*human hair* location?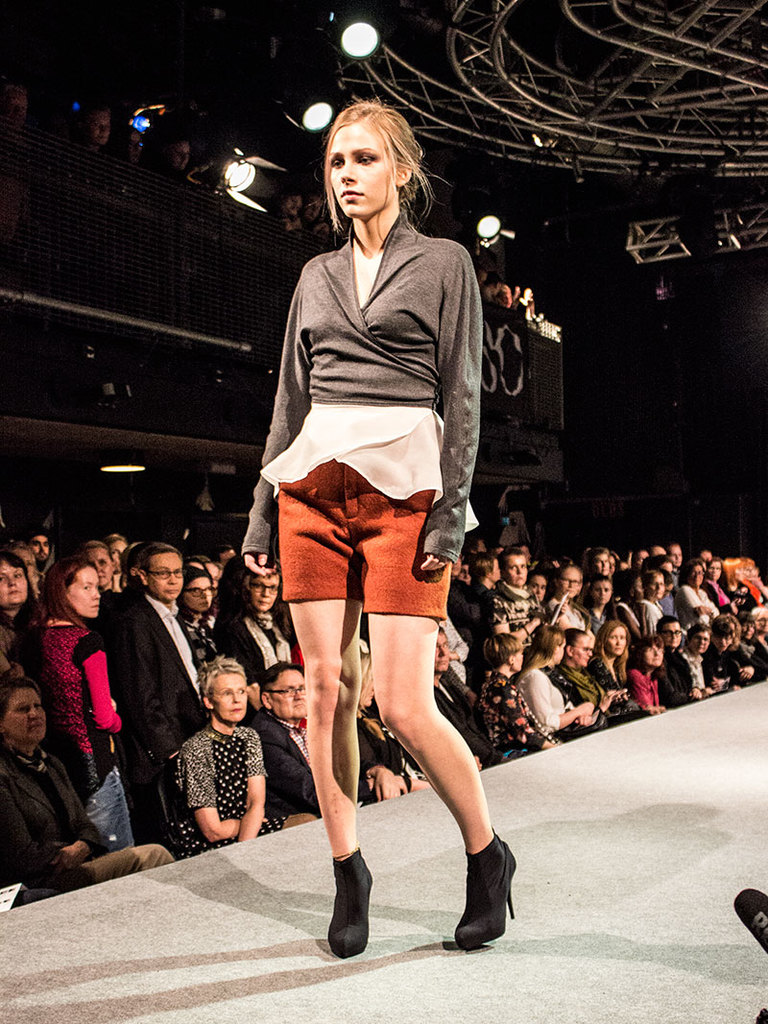
642, 554, 671, 568
